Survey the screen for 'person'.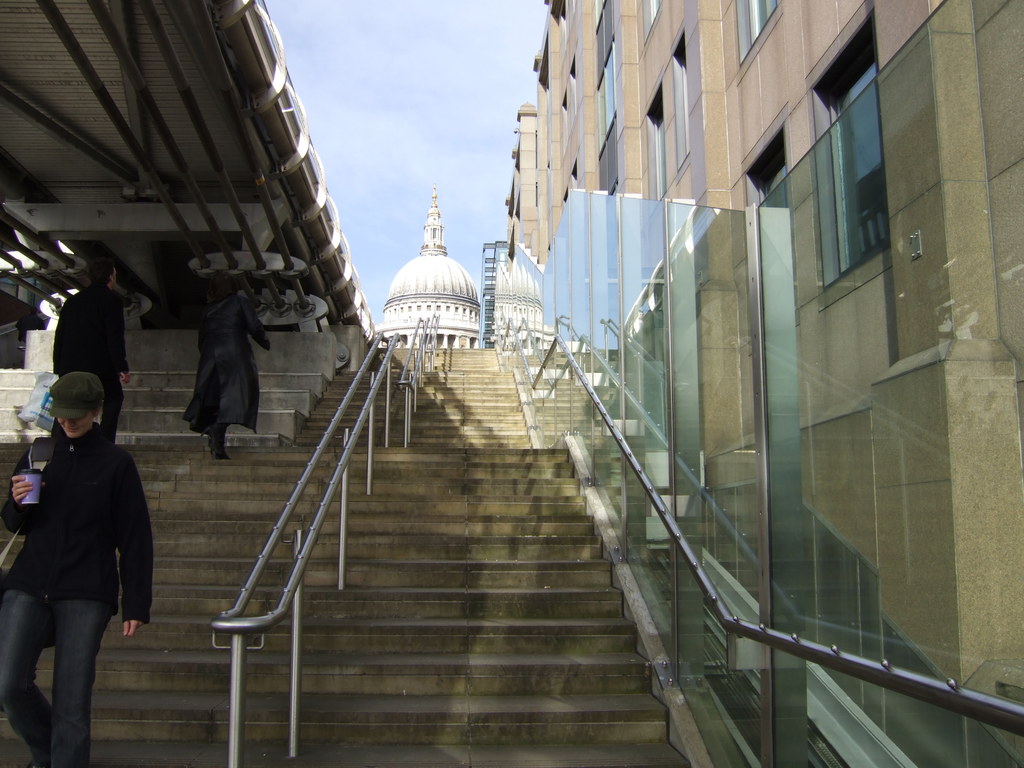
Survey found: bbox(52, 261, 131, 442).
